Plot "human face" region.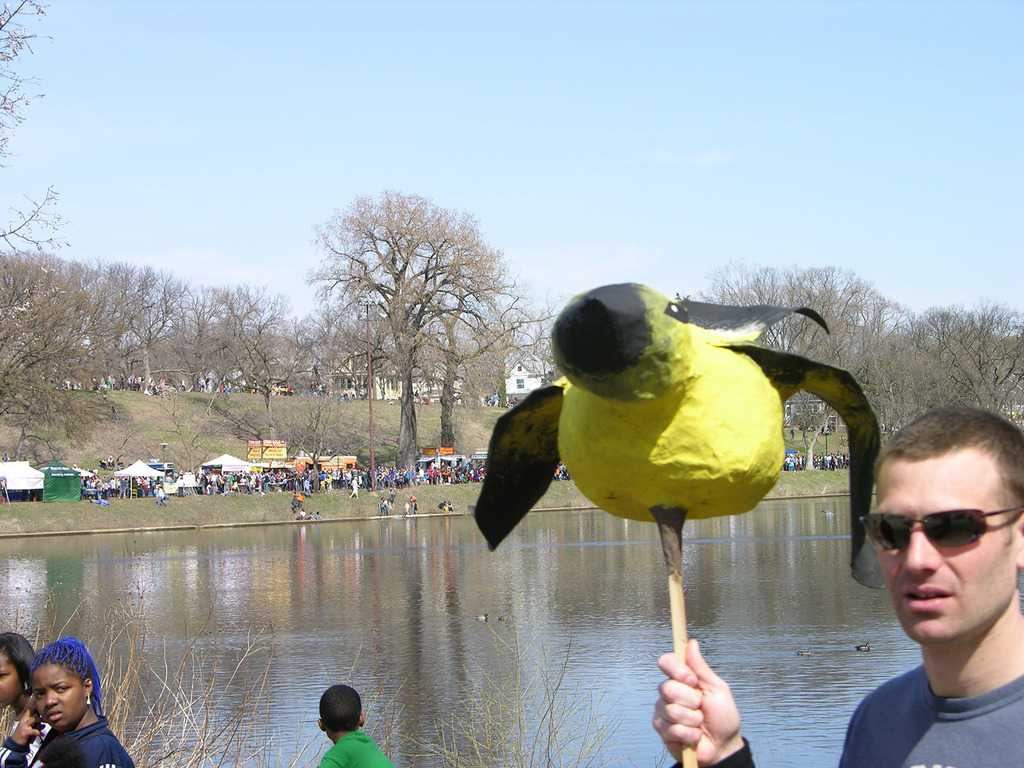
Plotted at (30, 661, 83, 728).
